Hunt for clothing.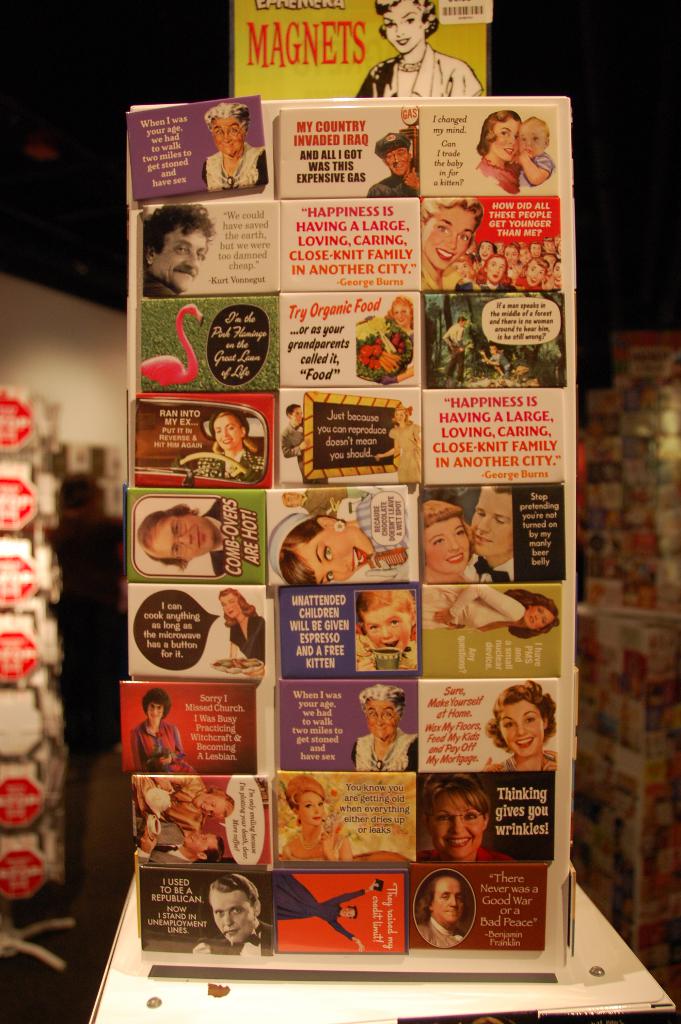
Hunted down at l=518, t=148, r=555, b=200.
